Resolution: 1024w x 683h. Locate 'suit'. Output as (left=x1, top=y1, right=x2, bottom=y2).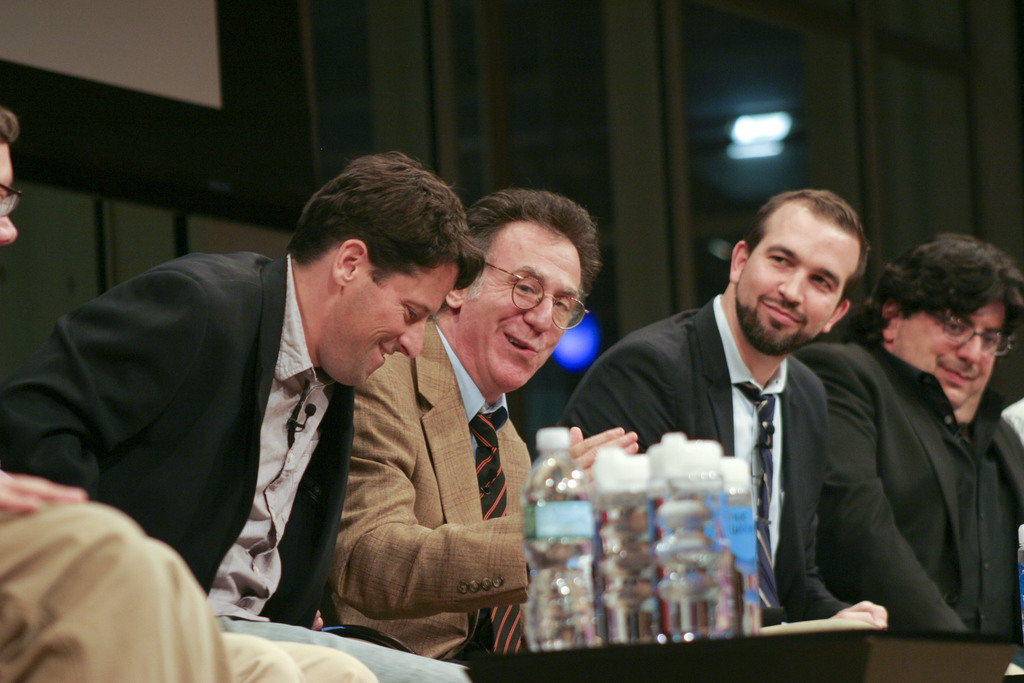
(left=330, top=306, right=536, bottom=672).
